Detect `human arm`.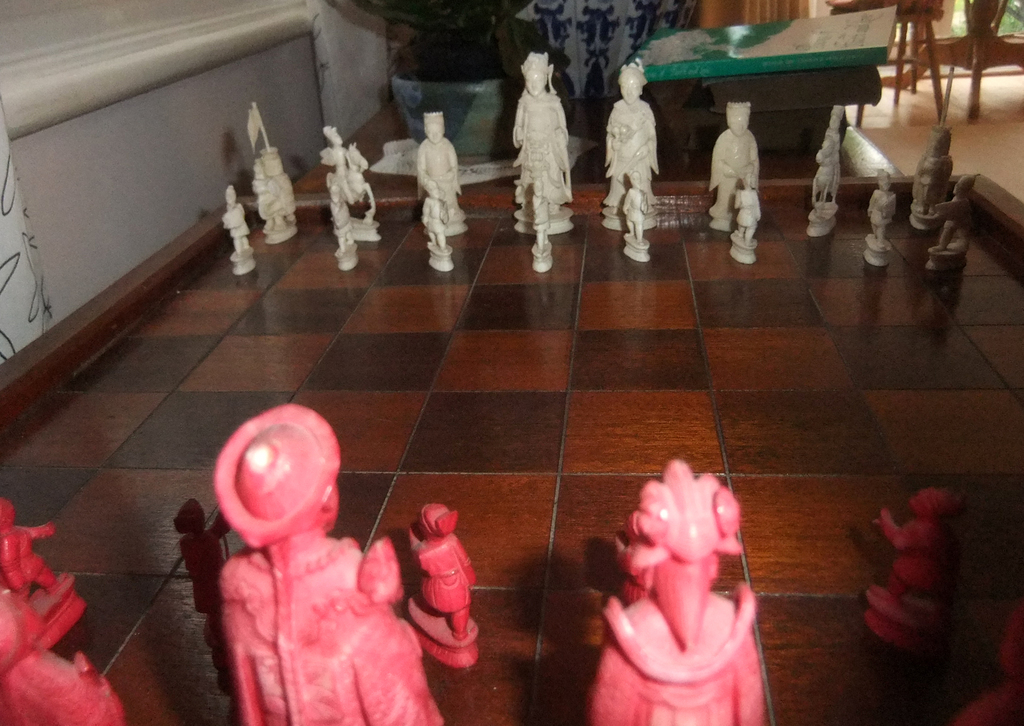
Detected at detection(409, 522, 425, 543).
